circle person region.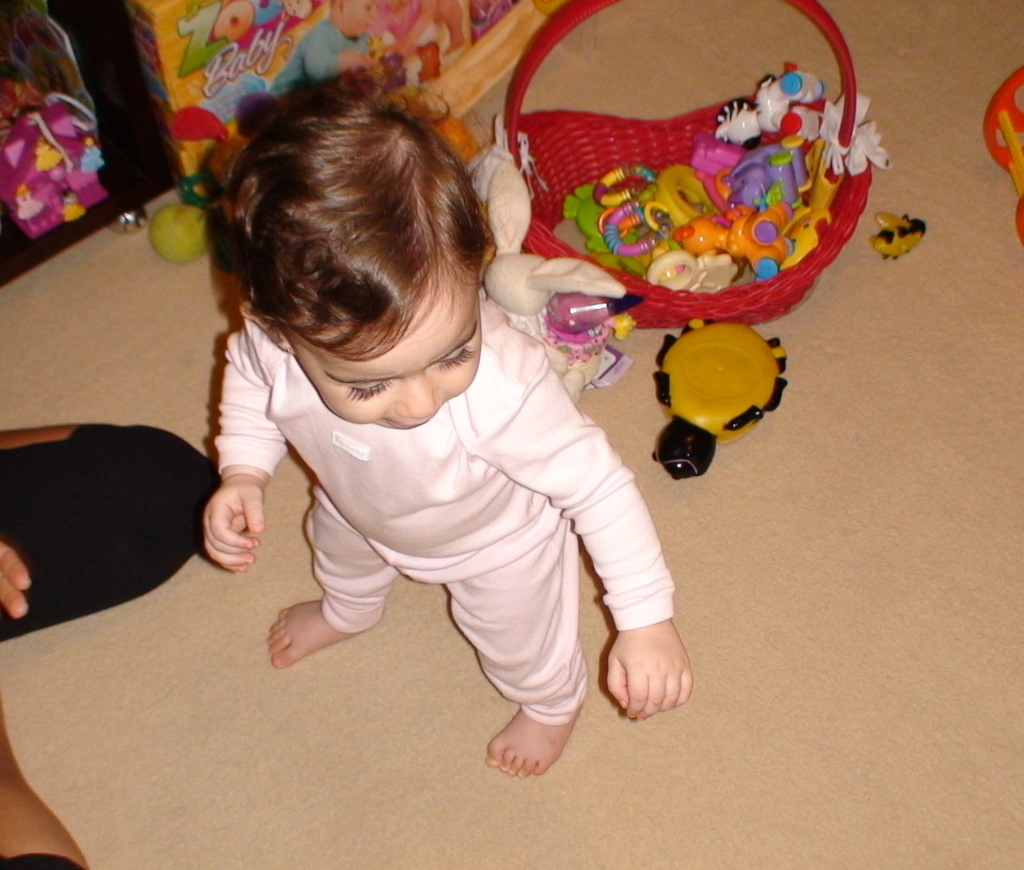
Region: bbox(213, 65, 663, 771).
